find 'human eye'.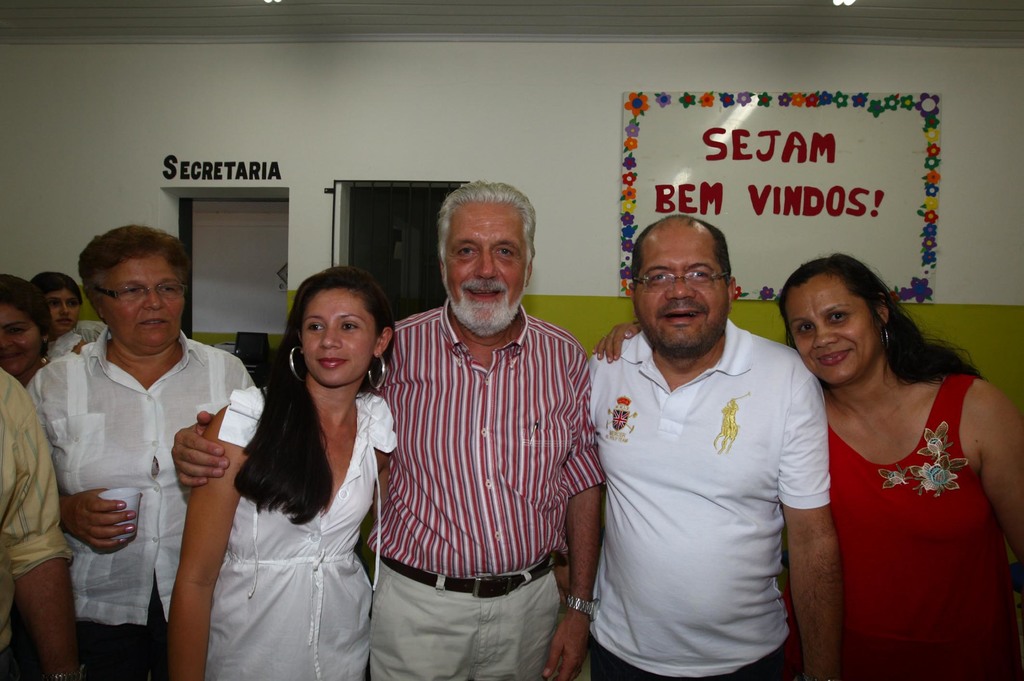
select_region(825, 310, 847, 321).
